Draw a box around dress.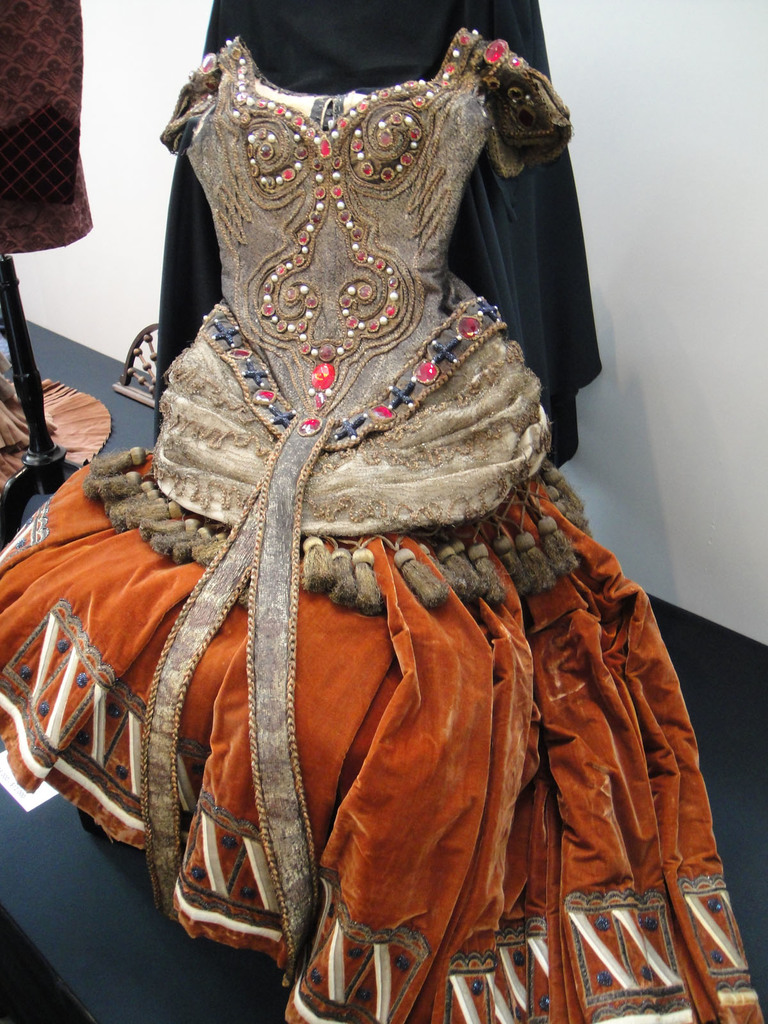
pyautogui.locateOnScreen(0, 28, 767, 1023).
